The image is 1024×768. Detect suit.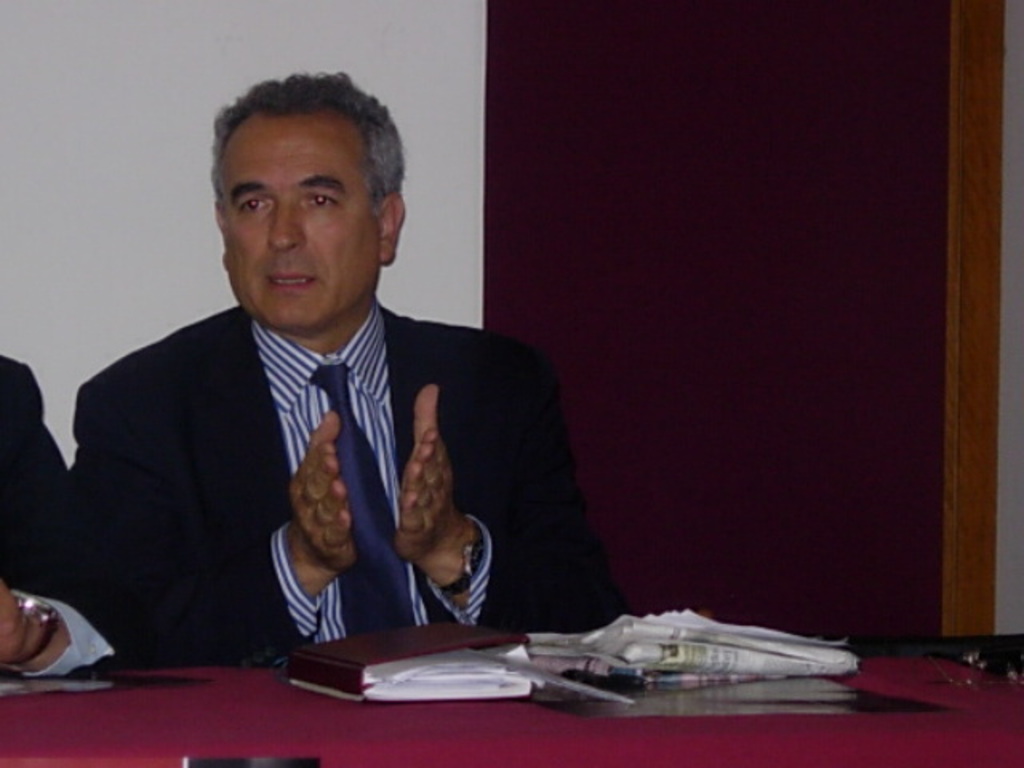
Detection: 56:202:571:664.
